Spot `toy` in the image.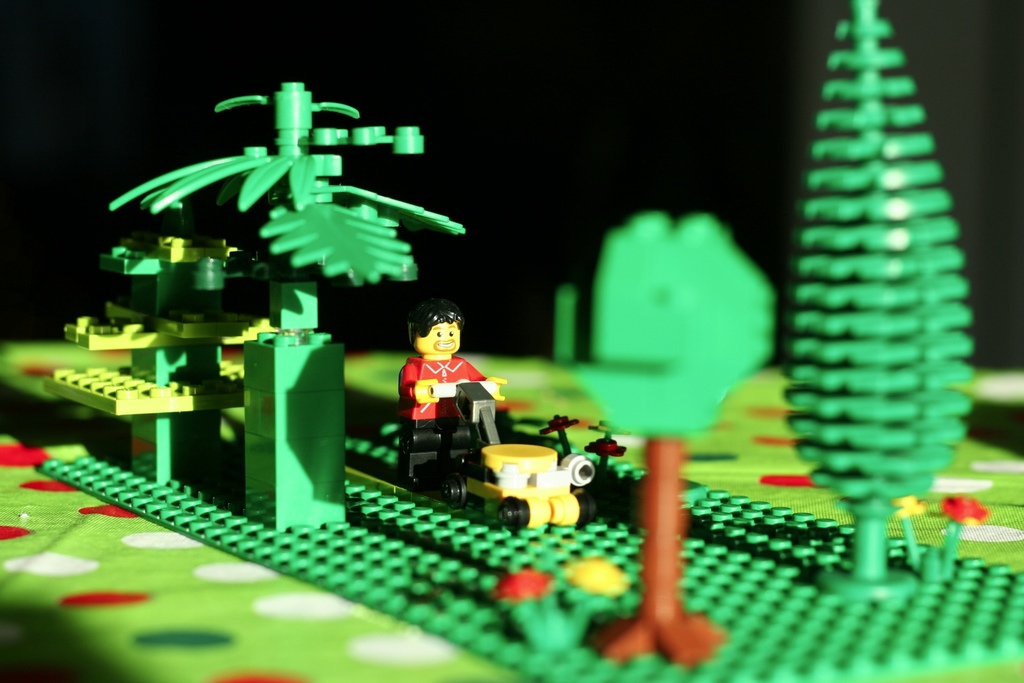
`toy` found at [left=390, top=294, right=577, bottom=532].
